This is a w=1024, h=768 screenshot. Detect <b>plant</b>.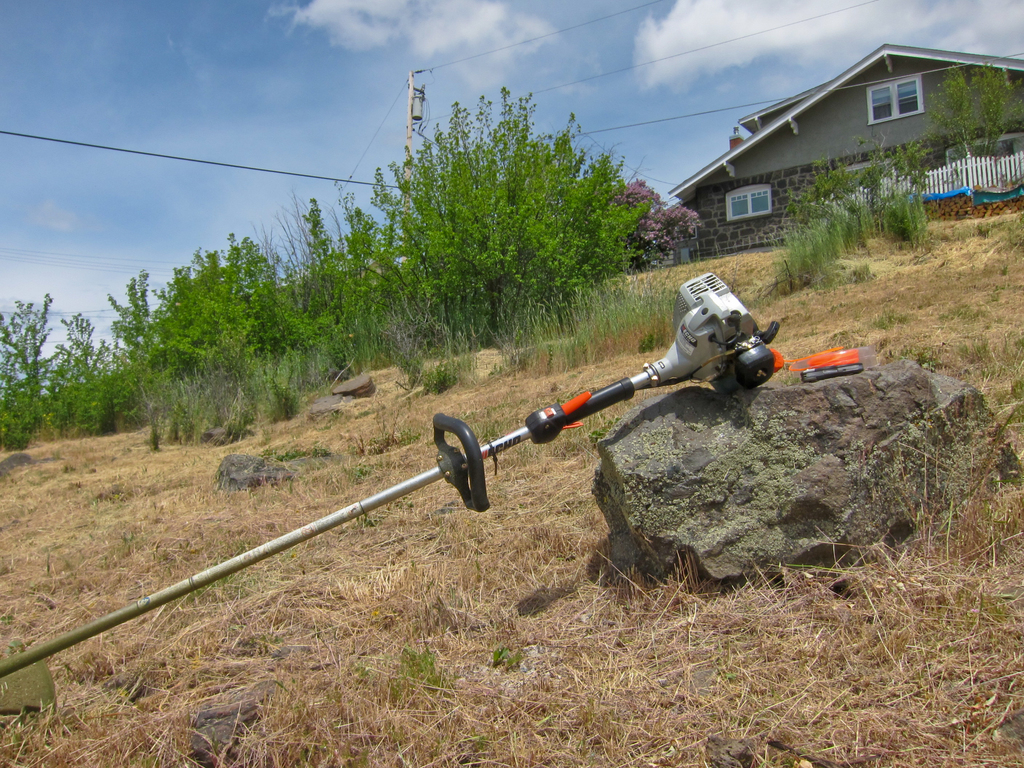
rect(874, 300, 908, 330).
